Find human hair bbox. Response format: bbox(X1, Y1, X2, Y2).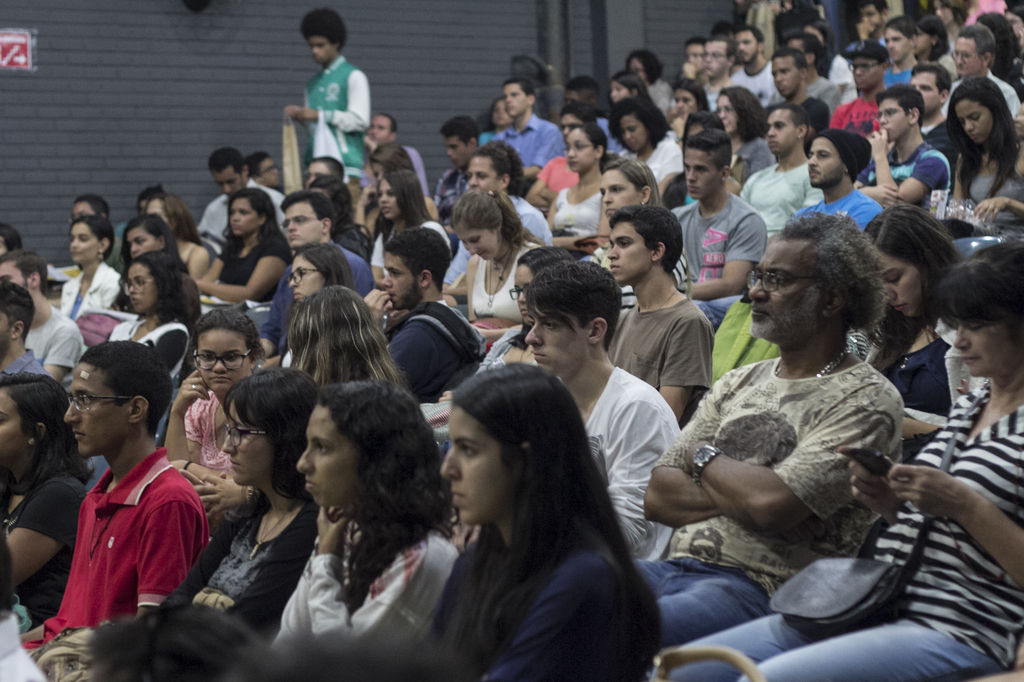
bbox(236, 626, 468, 681).
